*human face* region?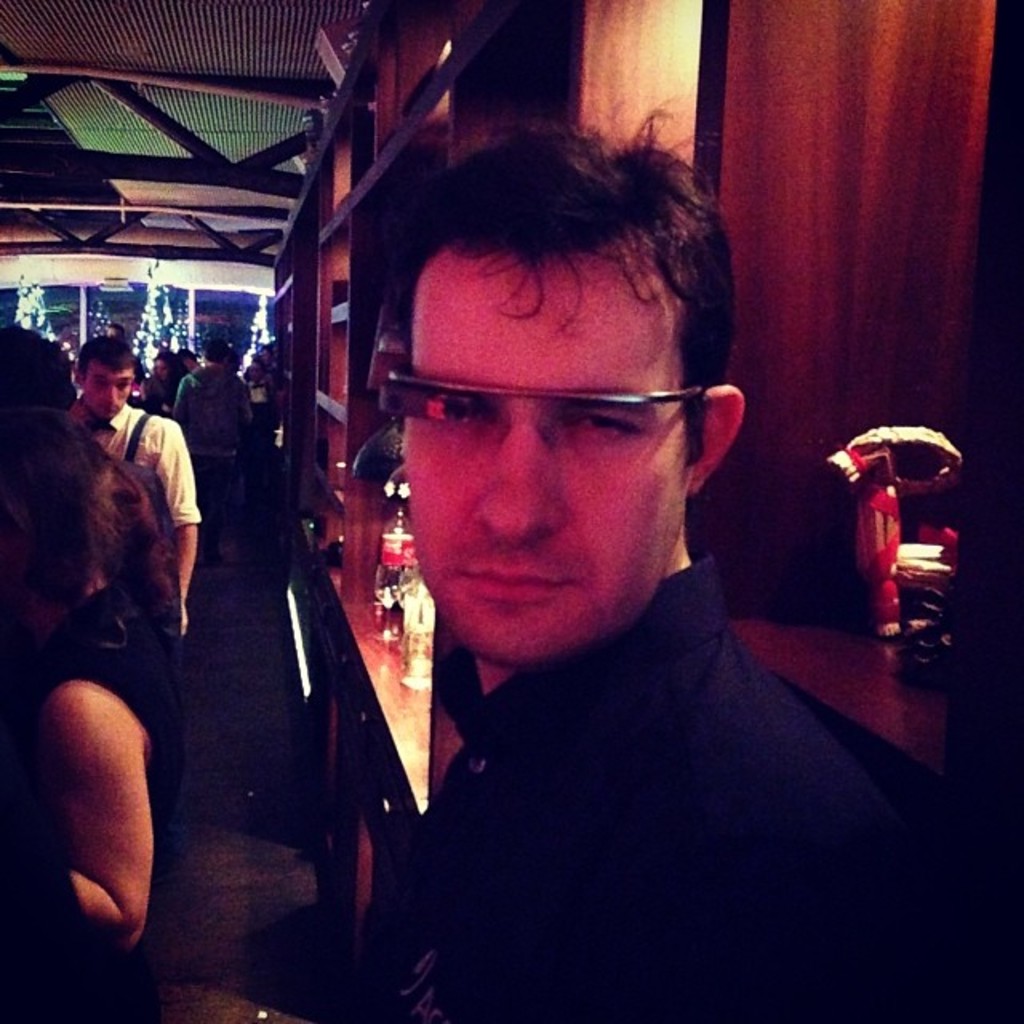
region(406, 256, 685, 666)
